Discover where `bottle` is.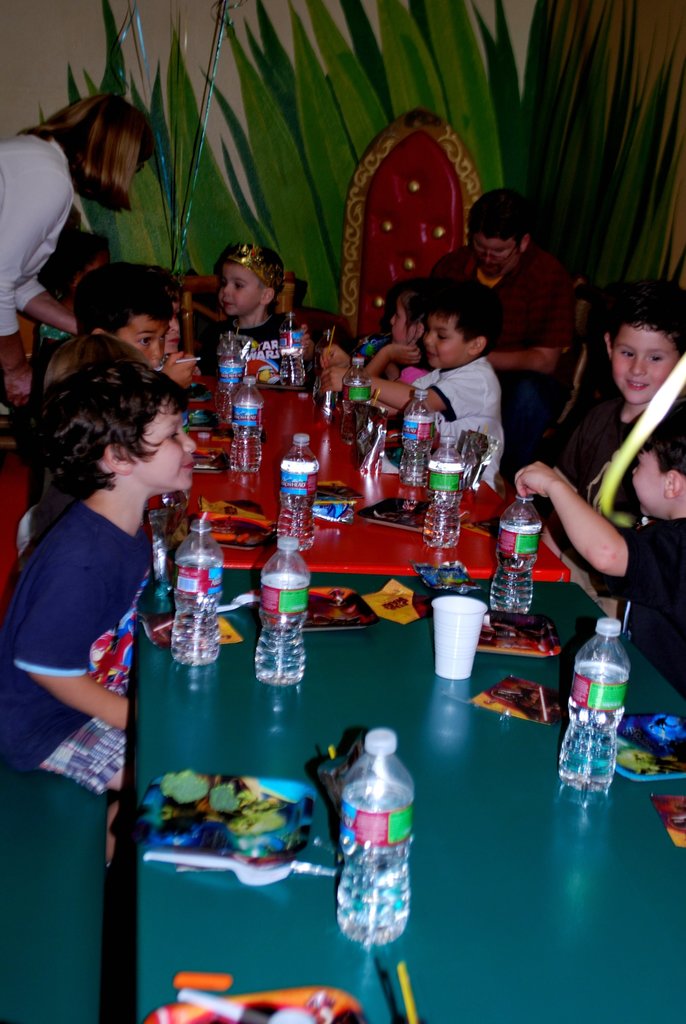
Discovered at 225,374,263,472.
